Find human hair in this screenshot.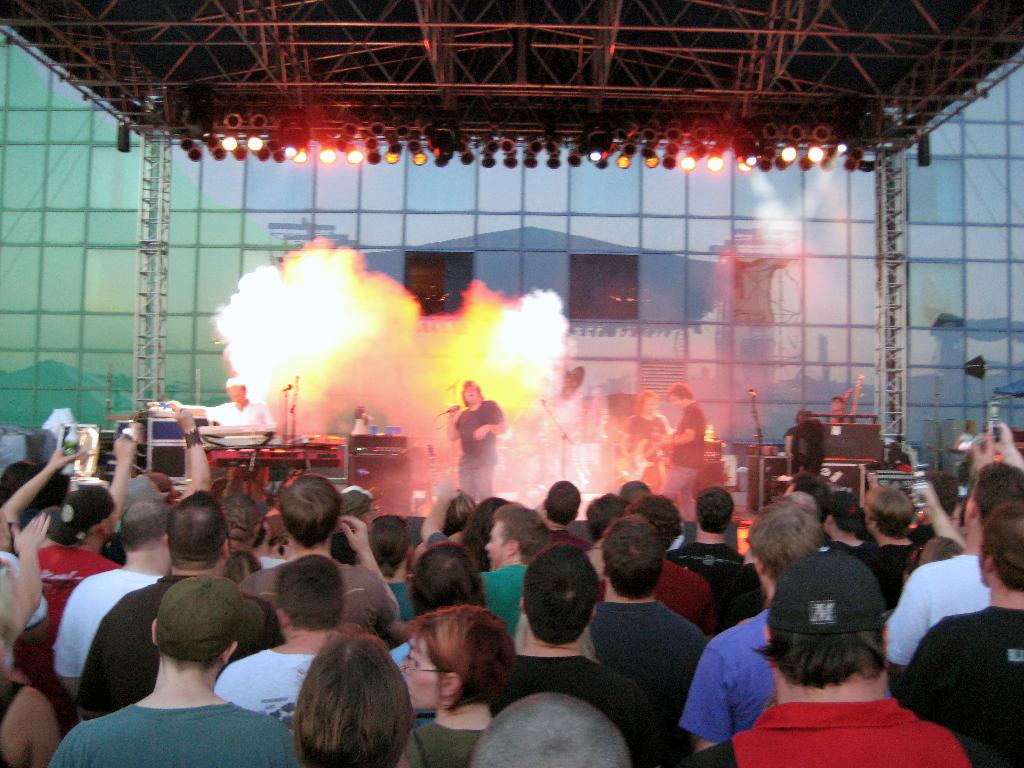
The bounding box for human hair is crop(275, 637, 397, 764).
